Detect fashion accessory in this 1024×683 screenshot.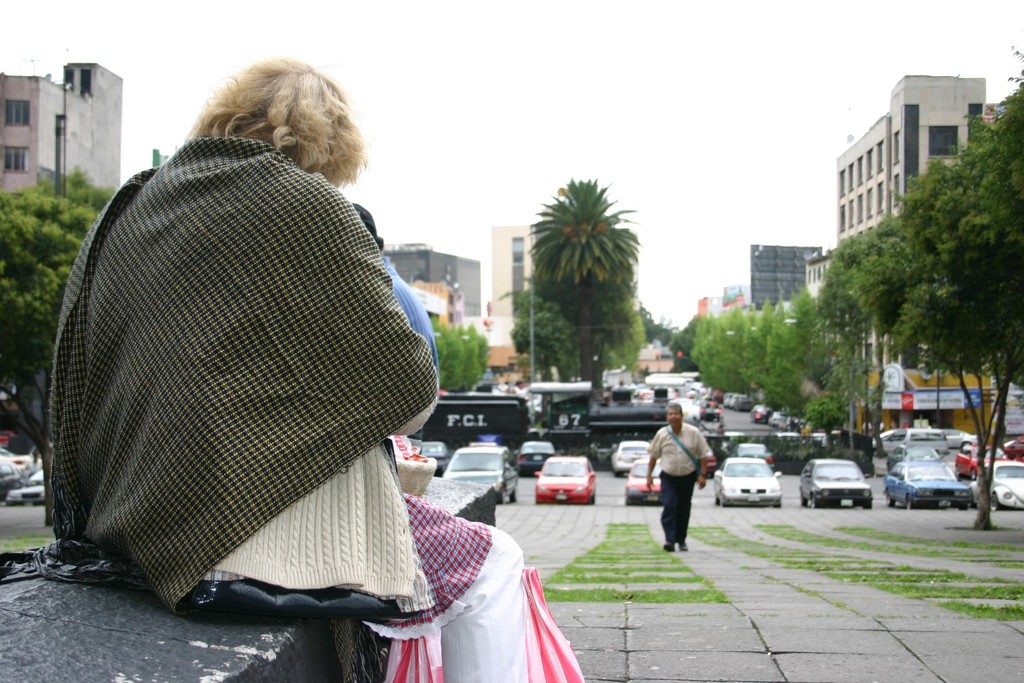
Detection: (352,202,375,228).
